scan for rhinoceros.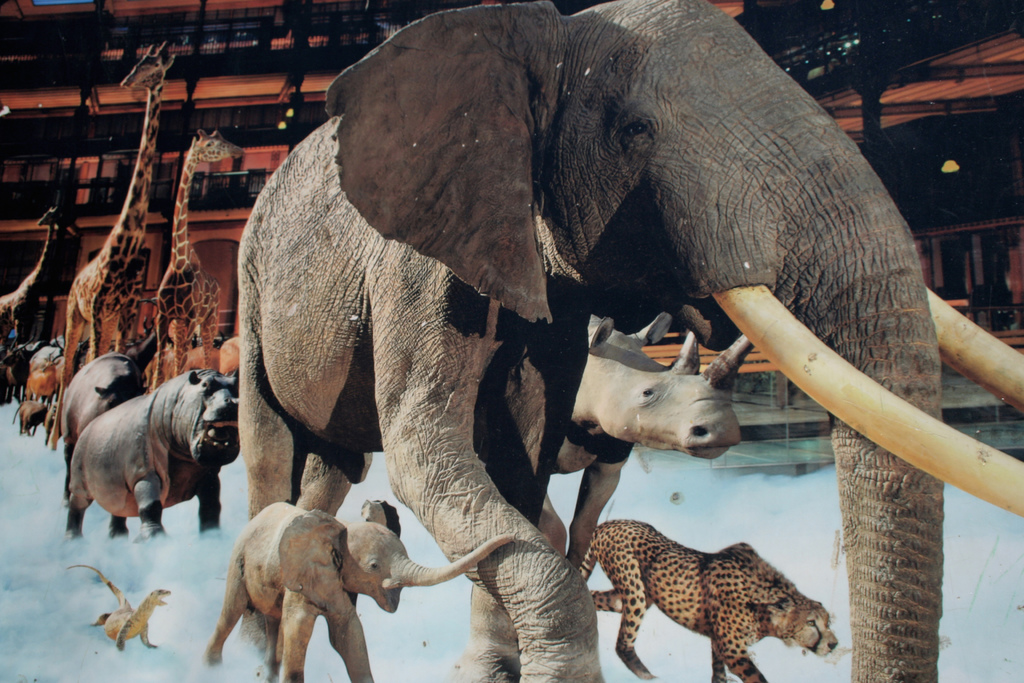
Scan result: [x1=535, y1=312, x2=753, y2=570].
